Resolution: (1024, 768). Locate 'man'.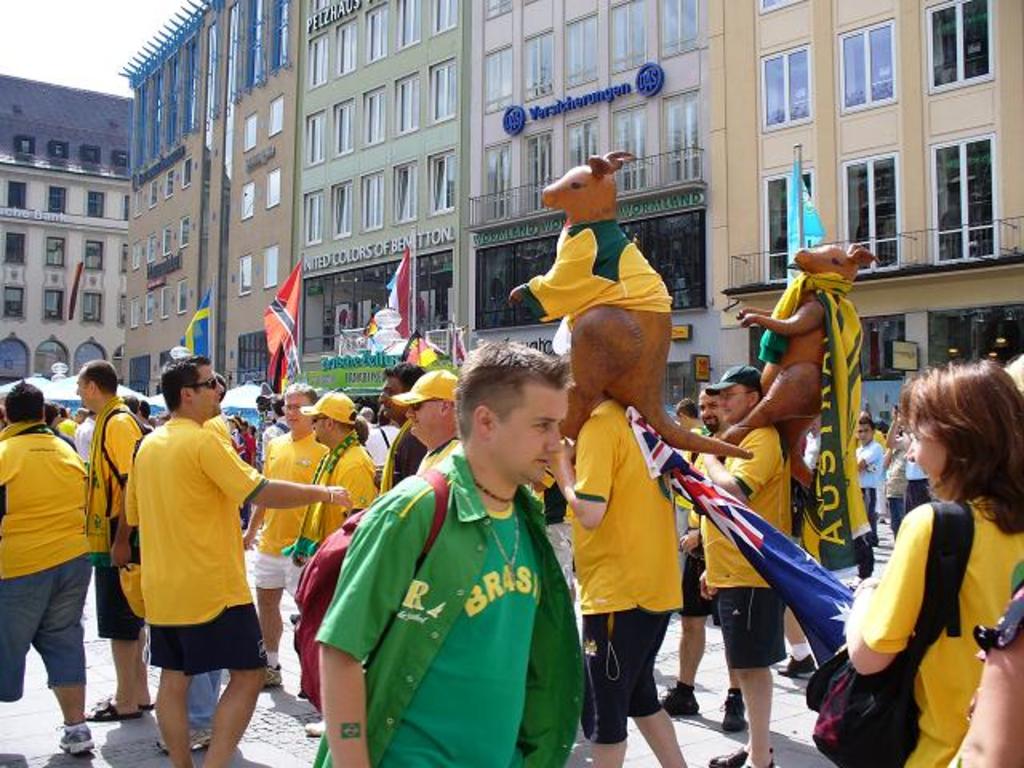
{"left": 384, "top": 368, "right": 466, "bottom": 490}.
